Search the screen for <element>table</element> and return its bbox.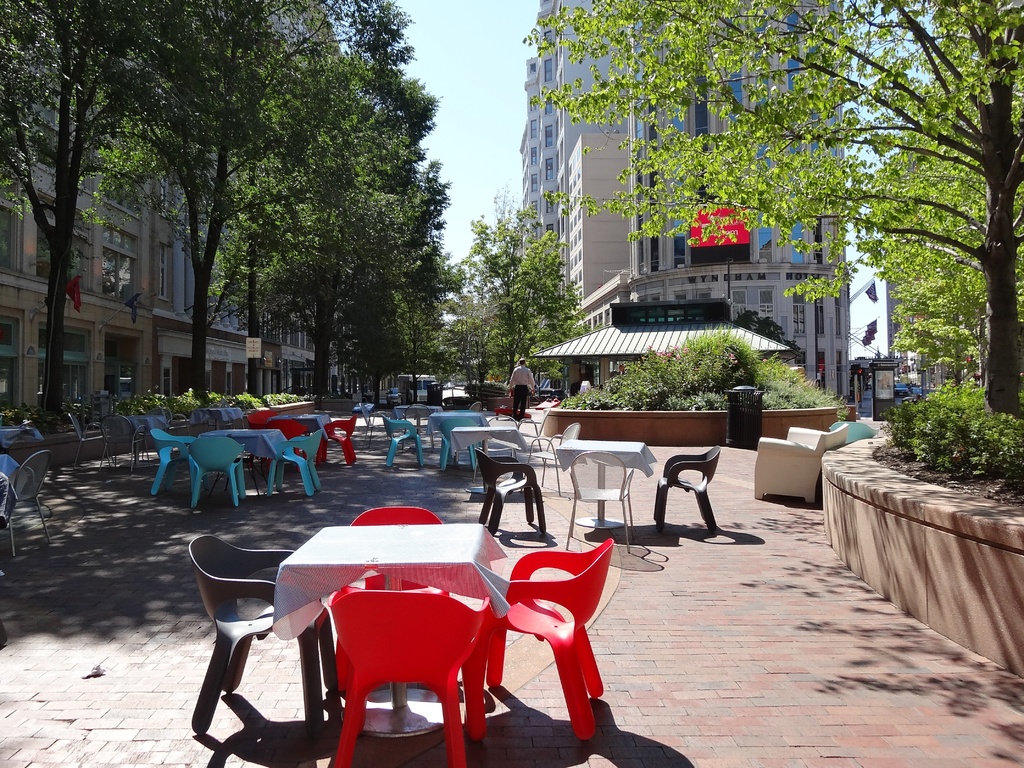
Found: x1=426 y1=409 x2=488 y2=446.
